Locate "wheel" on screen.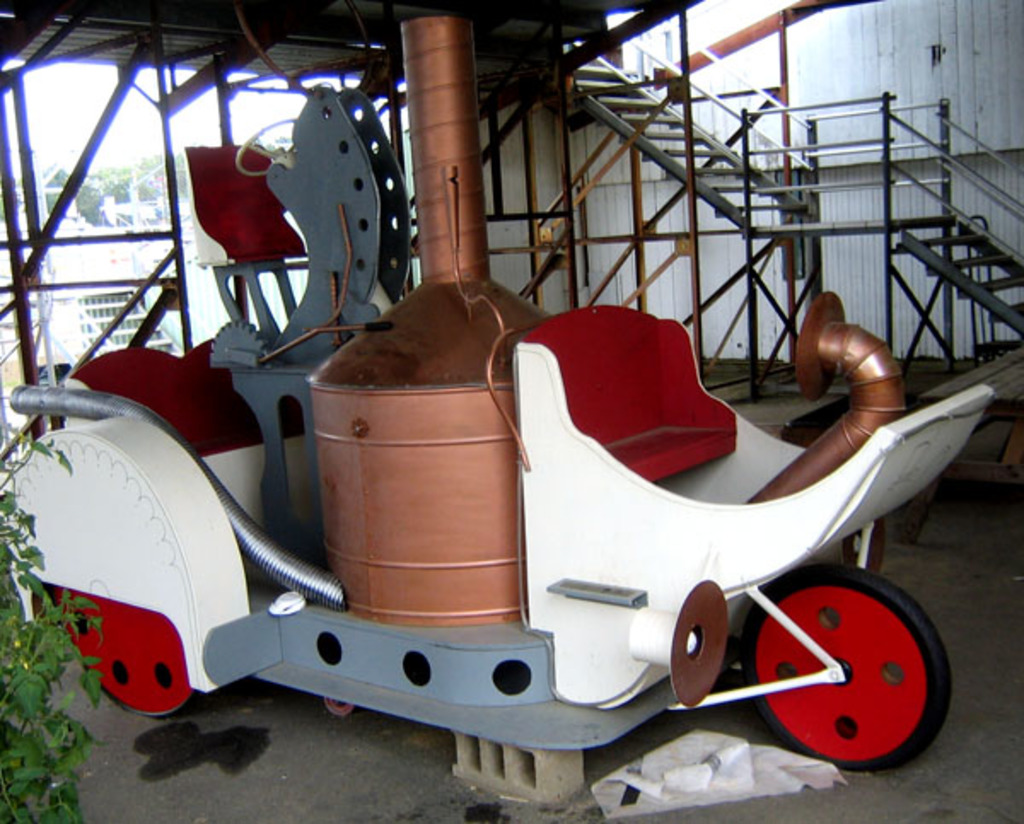
On screen at bbox=[741, 578, 940, 778].
